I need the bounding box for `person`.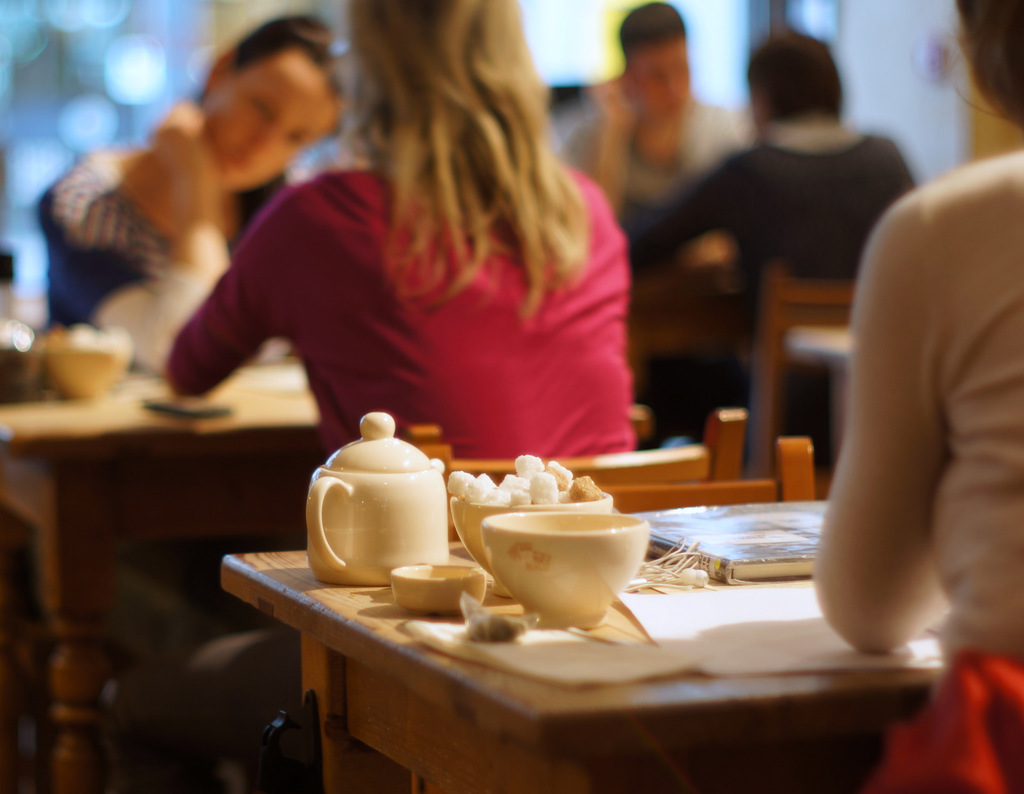
Here it is: x1=36, y1=10, x2=343, y2=379.
